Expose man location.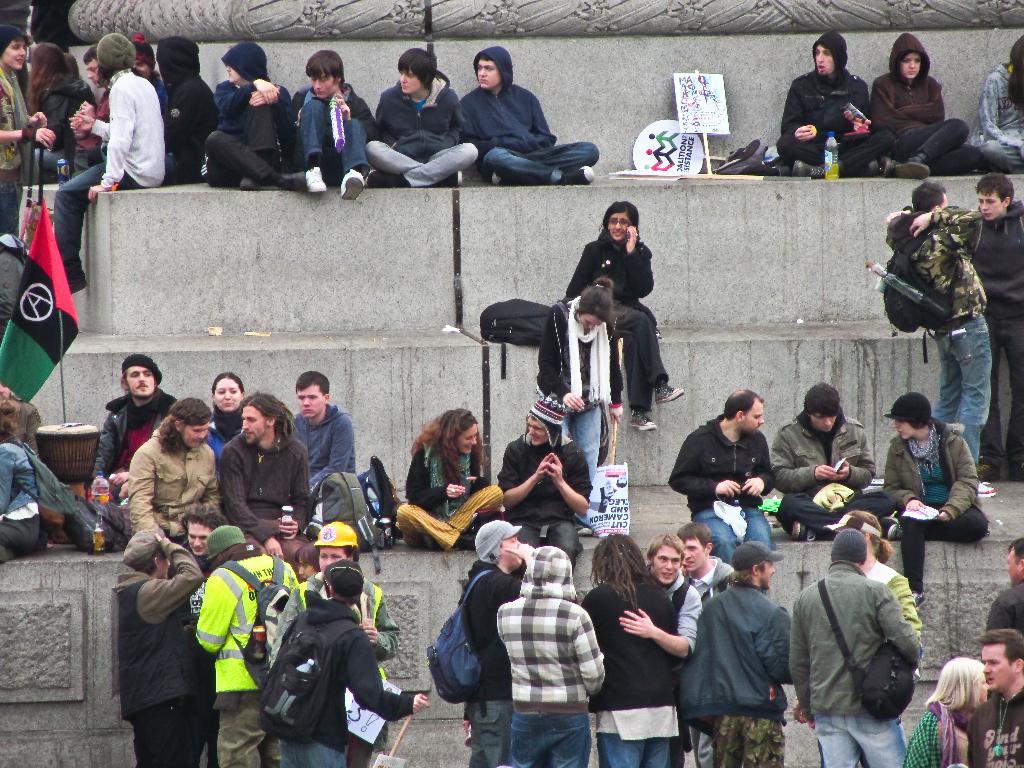
Exposed at bbox(271, 516, 401, 767).
